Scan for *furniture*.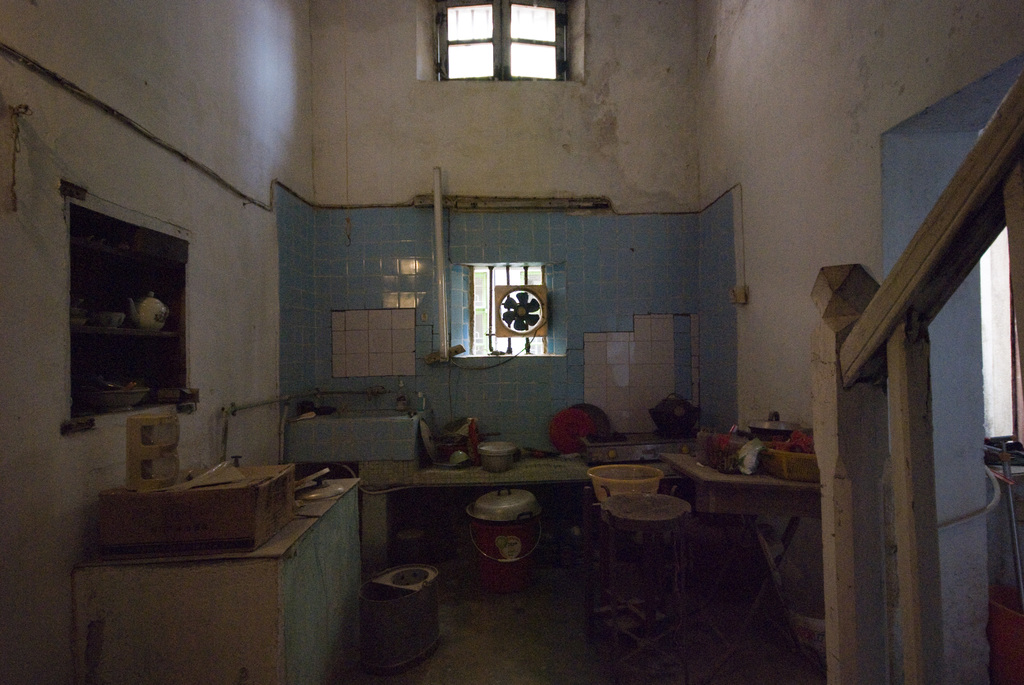
Scan result: {"left": 74, "top": 476, "right": 361, "bottom": 684}.
